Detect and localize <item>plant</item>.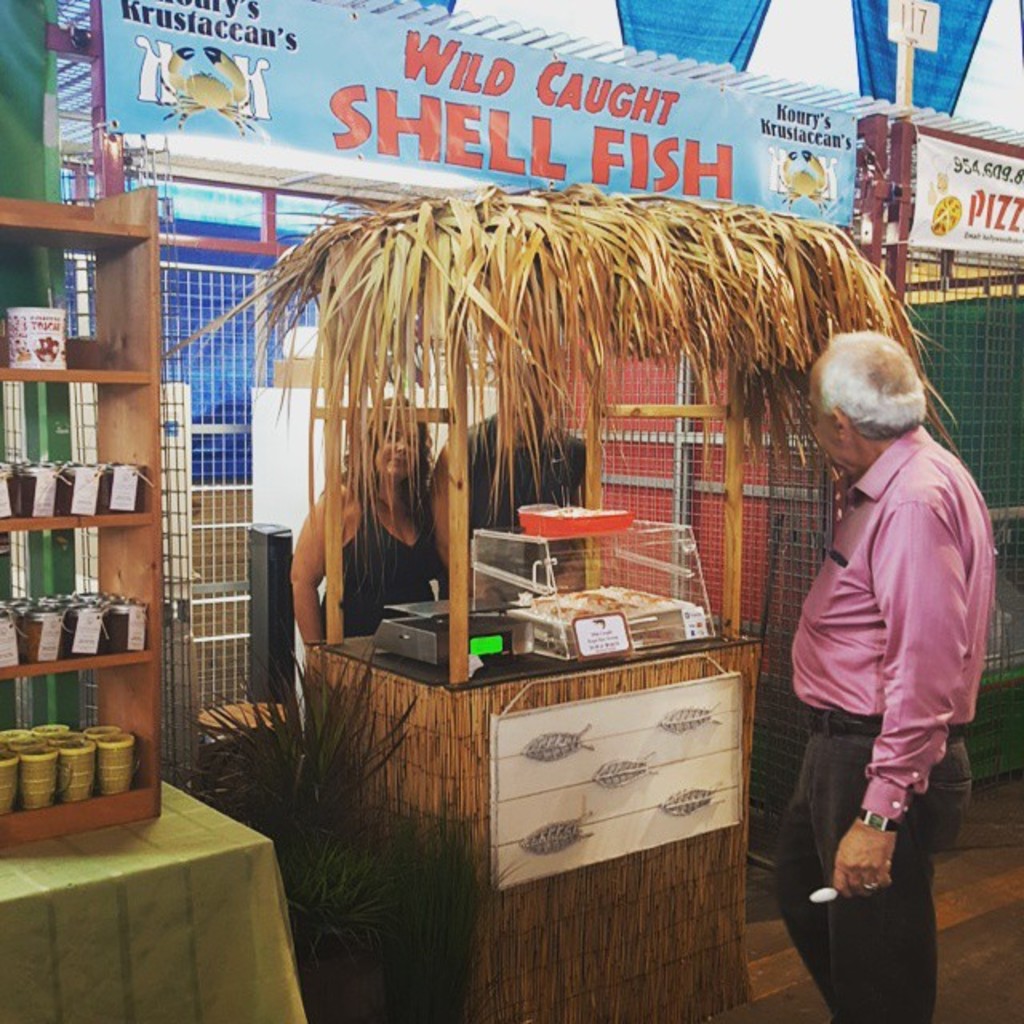
Localized at 277:835:414:957.
